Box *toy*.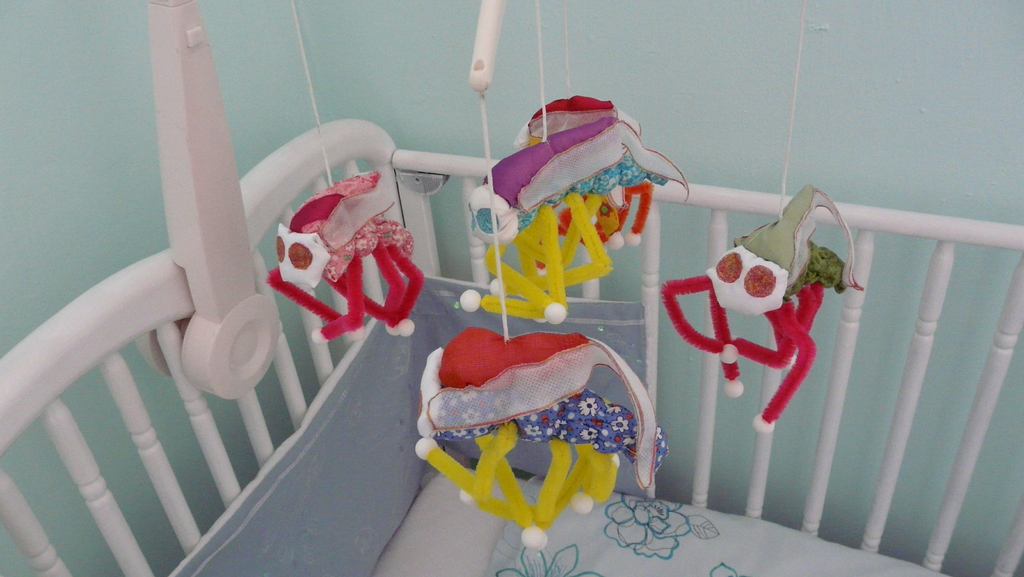
662/186/859/435.
